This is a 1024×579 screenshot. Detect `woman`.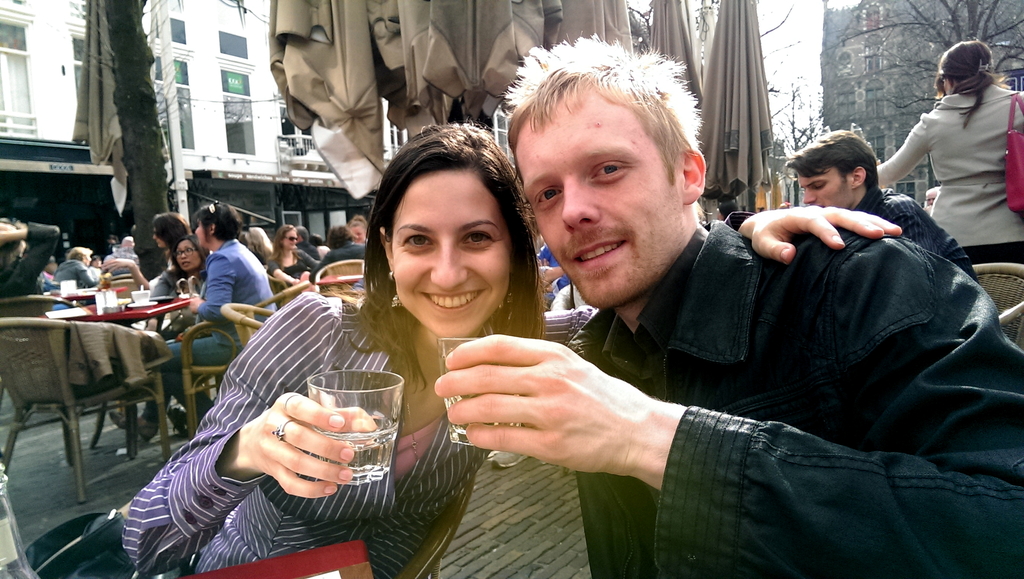
crop(877, 39, 1023, 264).
